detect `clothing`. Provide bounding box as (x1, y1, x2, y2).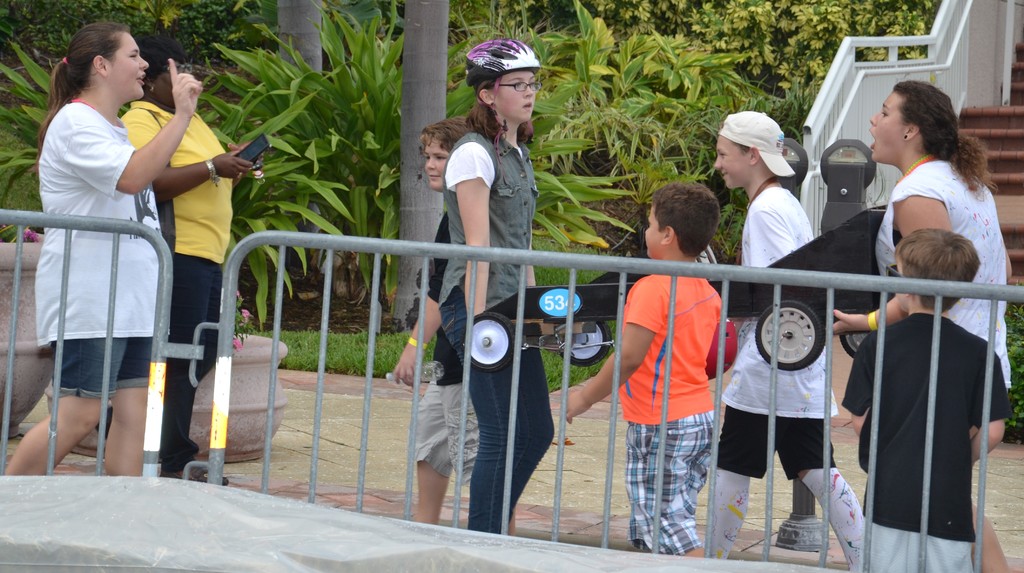
(116, 99, 235, 265).
